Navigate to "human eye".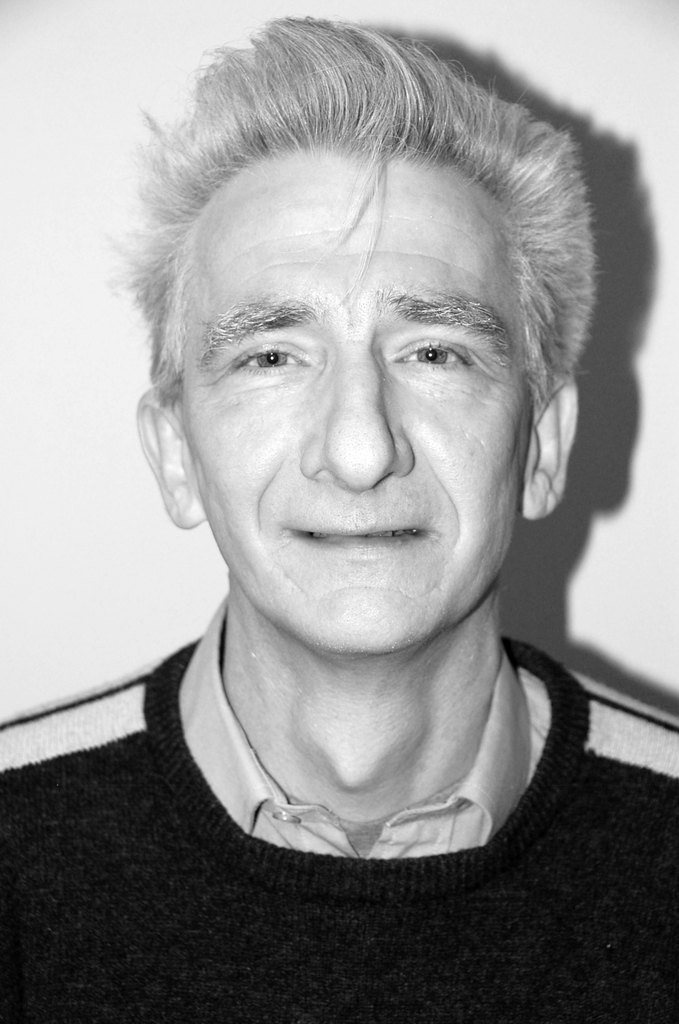
Navigation target: [212, 323, 307, 389].
